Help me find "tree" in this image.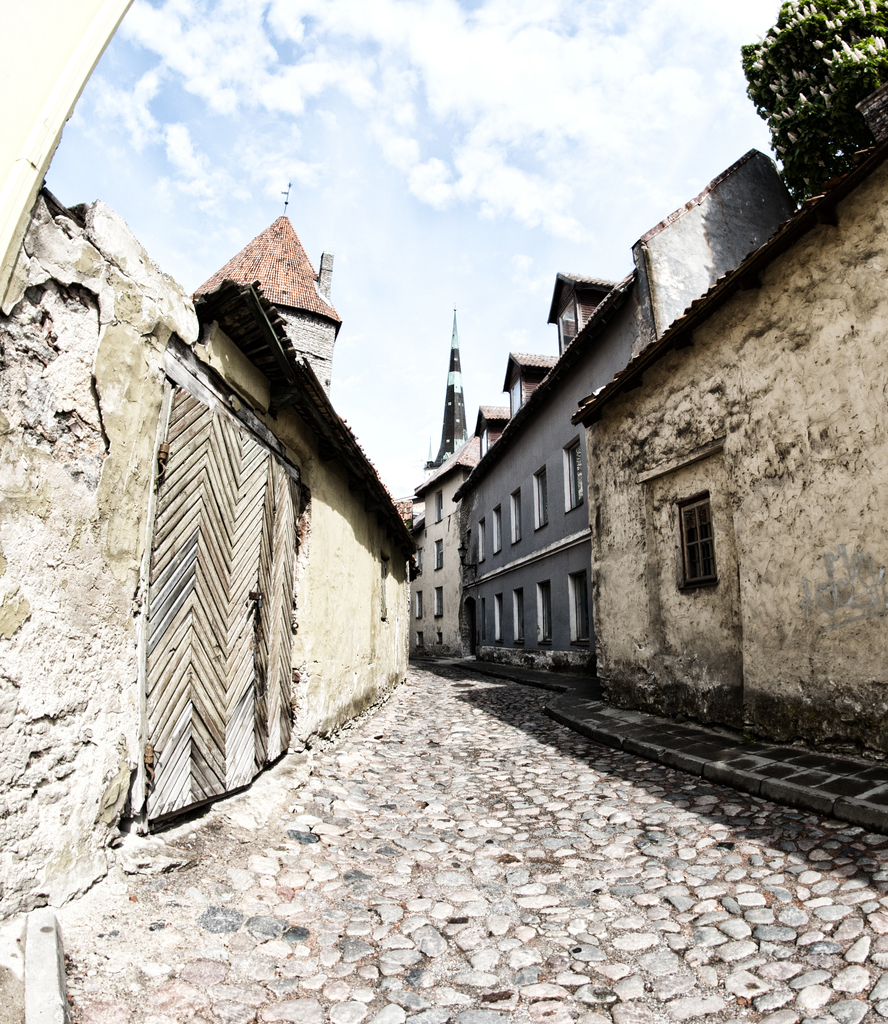
Found it: detection(742, 0, 887, 197).
